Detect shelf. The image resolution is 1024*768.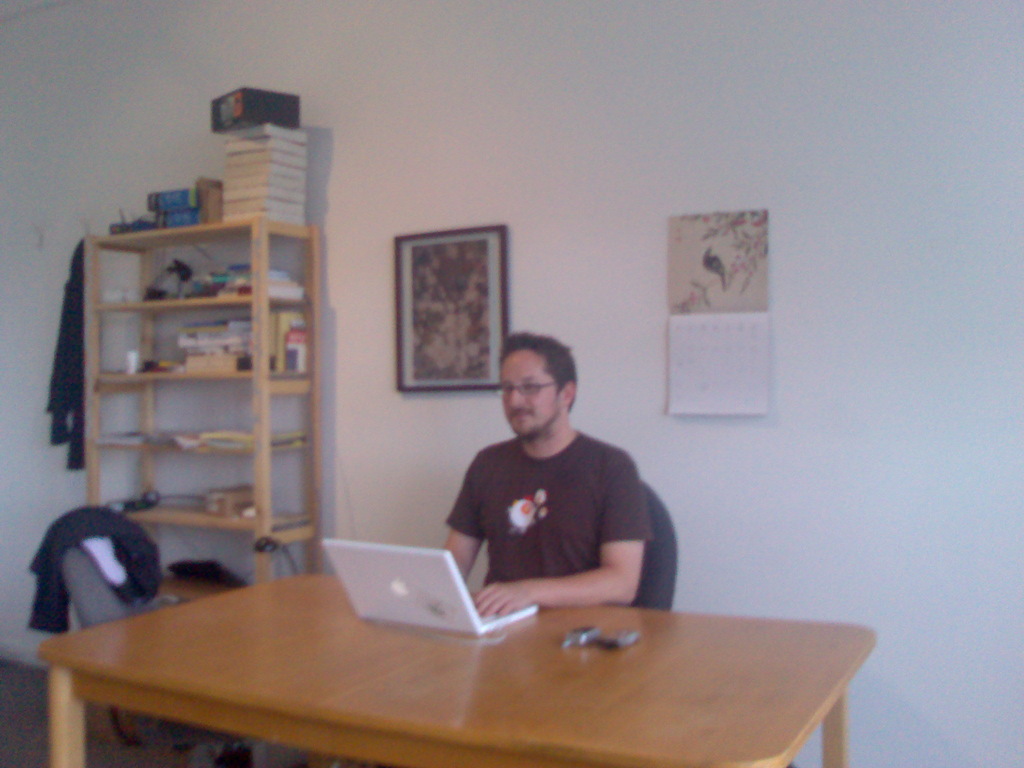
{"x1": 72, "y1": 212, "x2": 331, "y2": 655}.
